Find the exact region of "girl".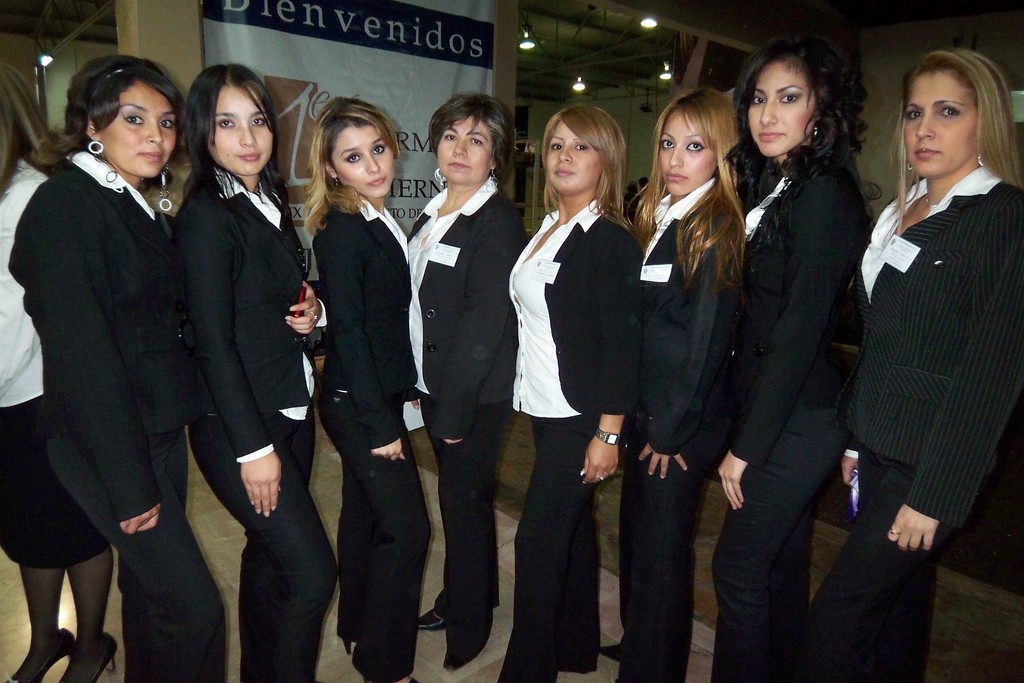
Exact region: [left=172, top=62, right=339, bottom=682].
